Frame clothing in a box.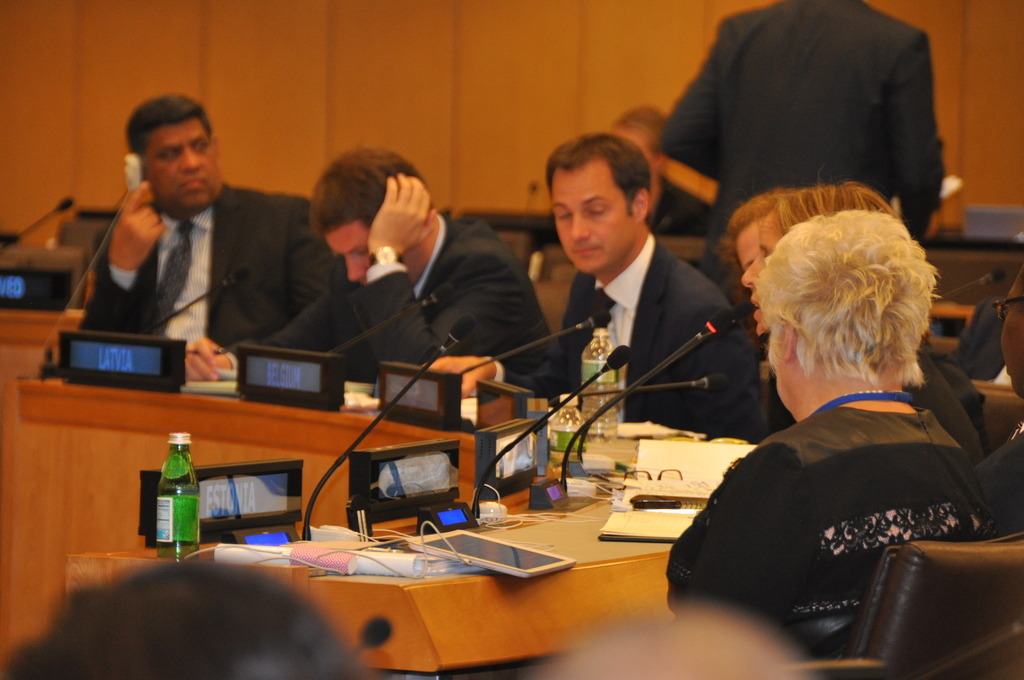
rect(55, 134, 333, 392).
